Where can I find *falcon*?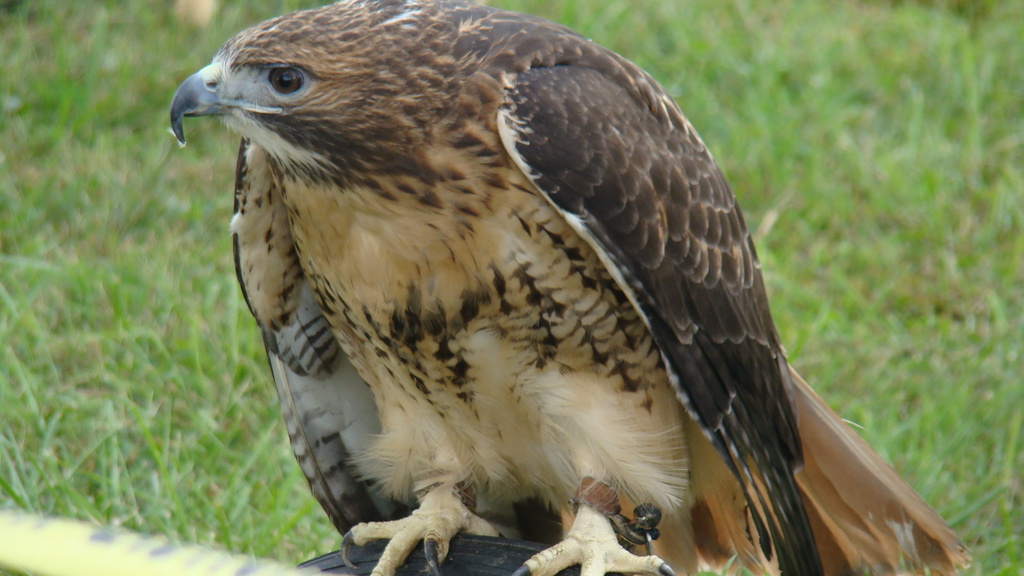
You can find it at left=168, top=0, right=971, bottom=575.
